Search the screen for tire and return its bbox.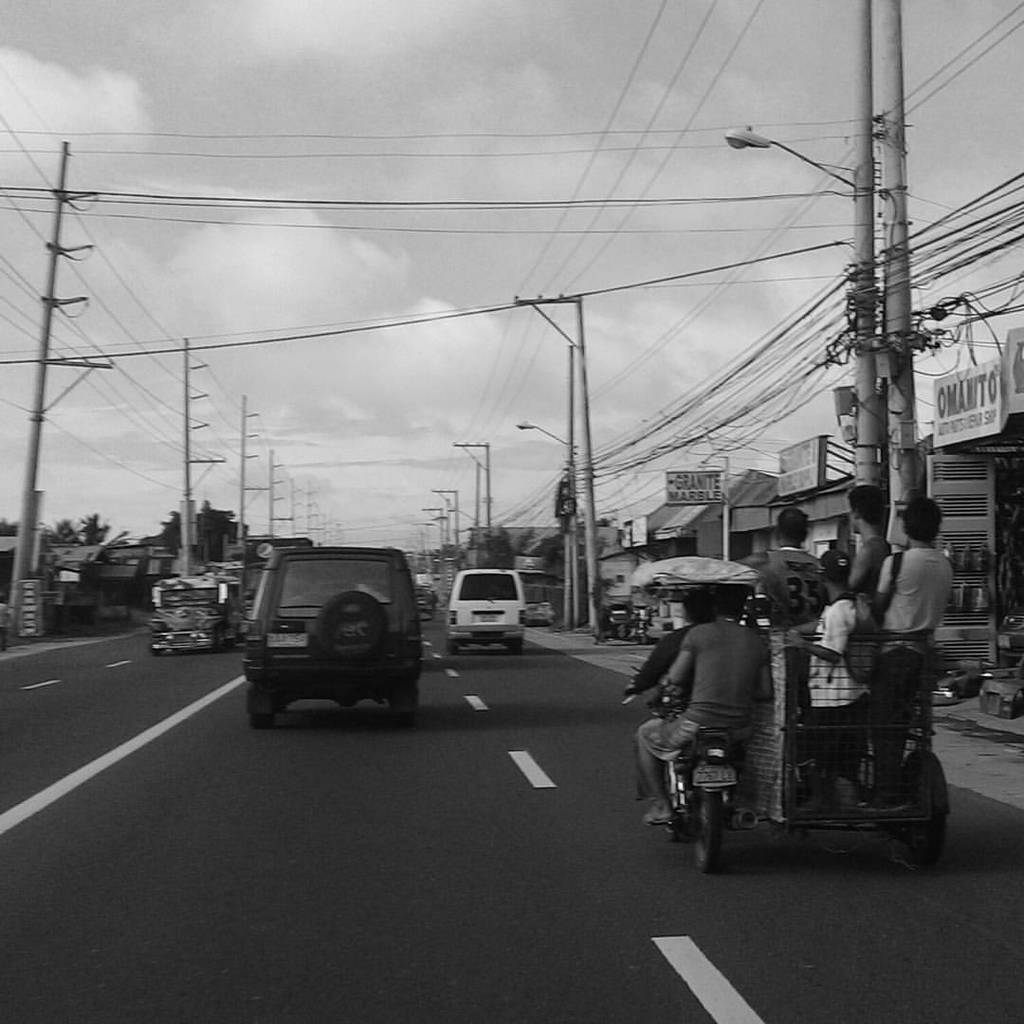
Found: (320, 584, 389, 660).
